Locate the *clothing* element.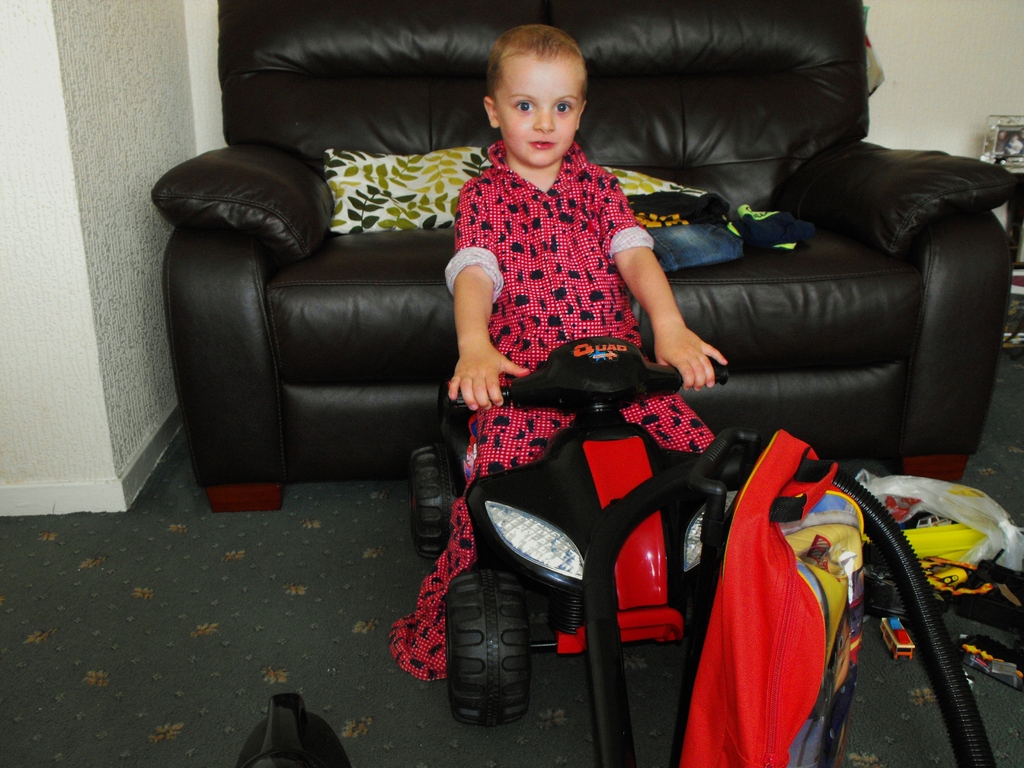
Element bbox: region(414, 90, 753, 646).
